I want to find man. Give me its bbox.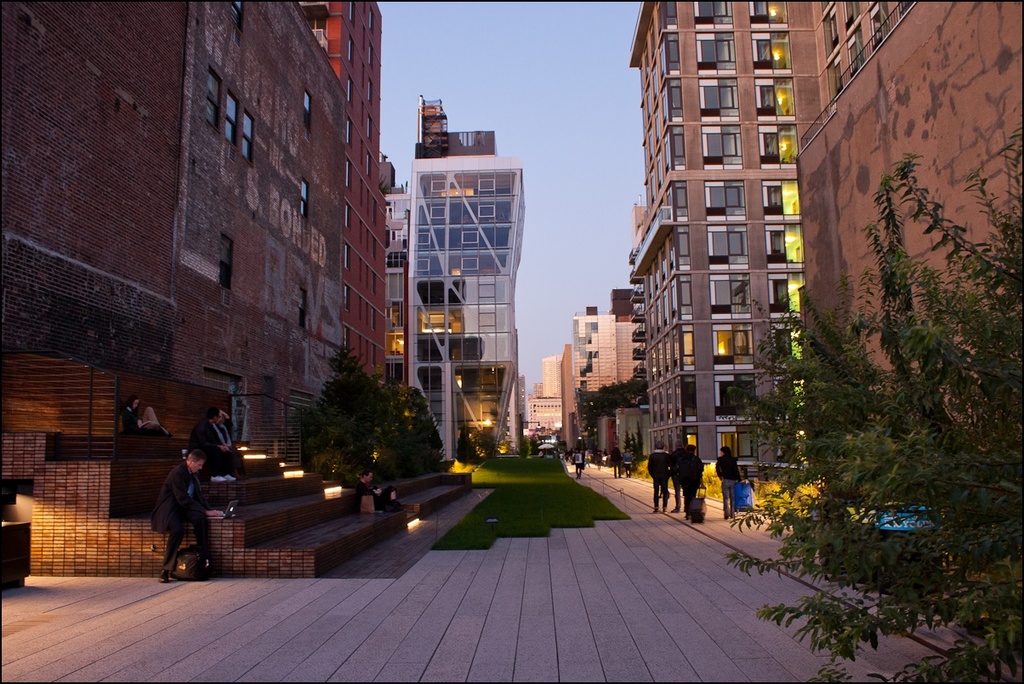
<region>720, 444, 746, 517</region>.
